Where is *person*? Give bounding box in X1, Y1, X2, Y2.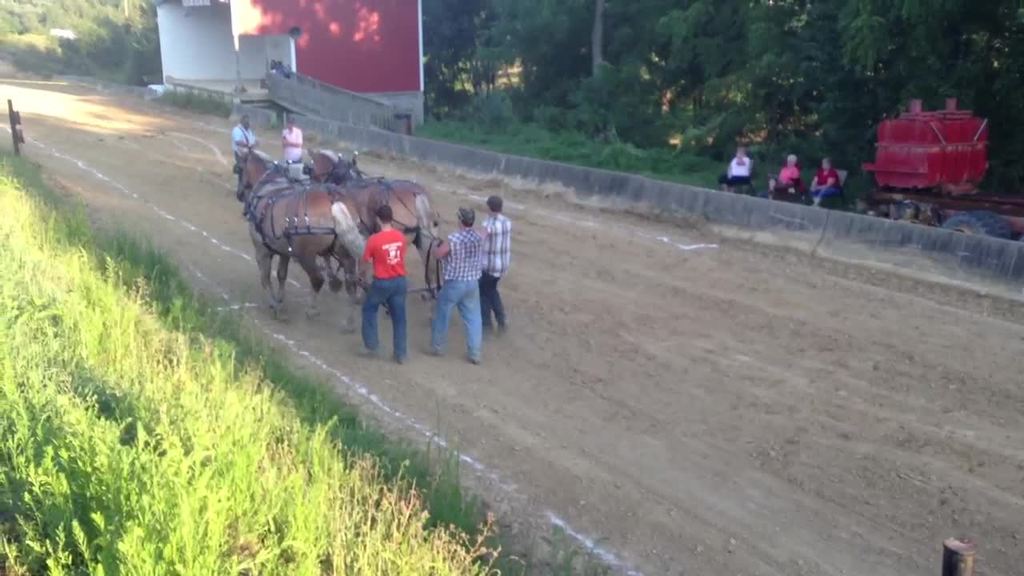
426, 206, 481, 366.
